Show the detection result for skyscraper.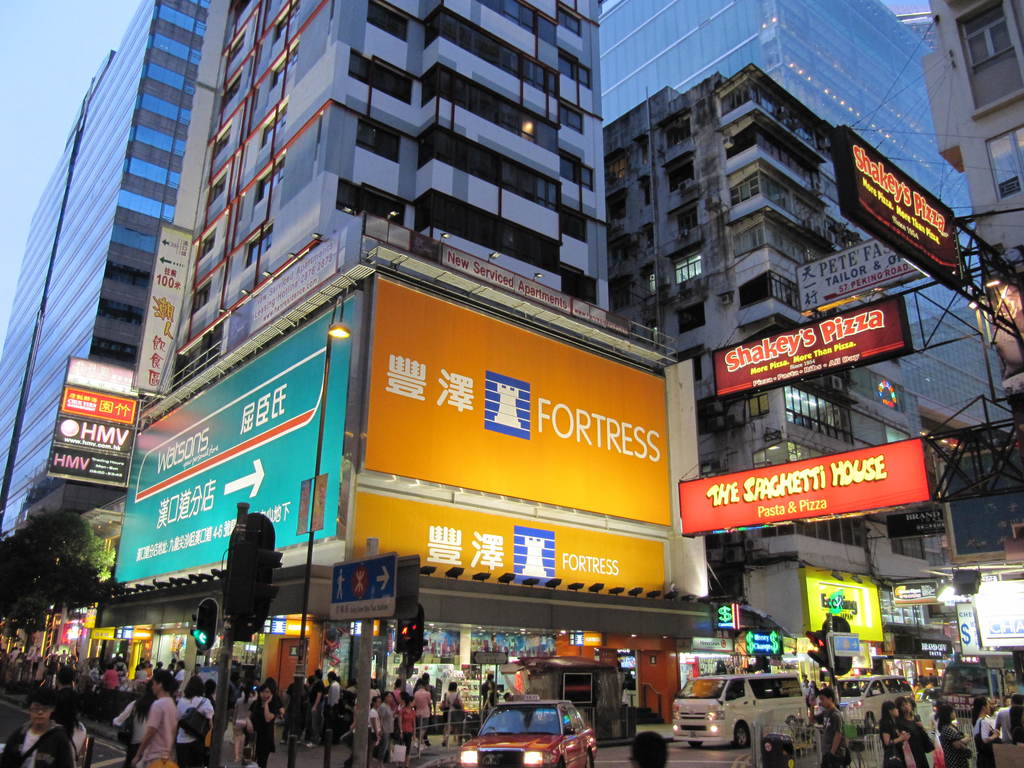
select_region(138, 0, 611, 408).
